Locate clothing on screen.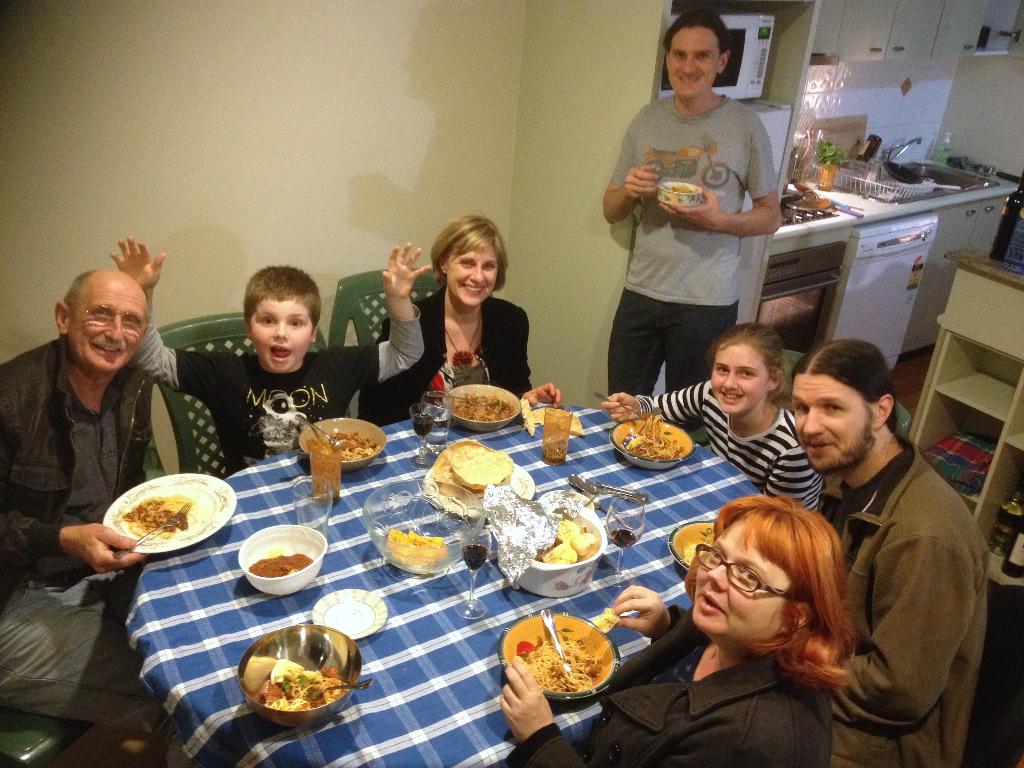
On screen at crop(799, 438, 990, 585).
